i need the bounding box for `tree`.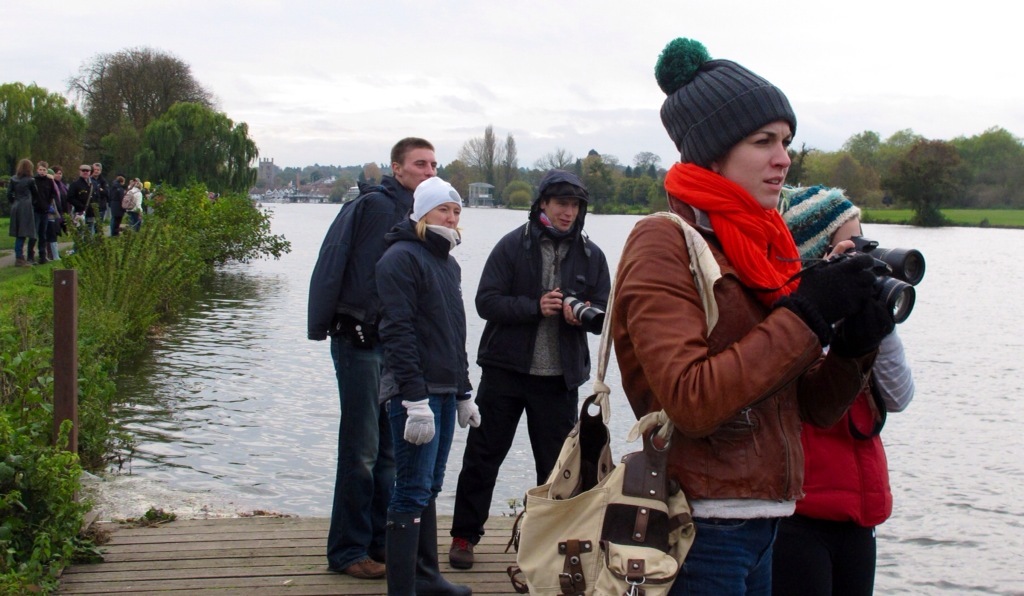
Here it is: bbox=[0, 82, 91, 180].
